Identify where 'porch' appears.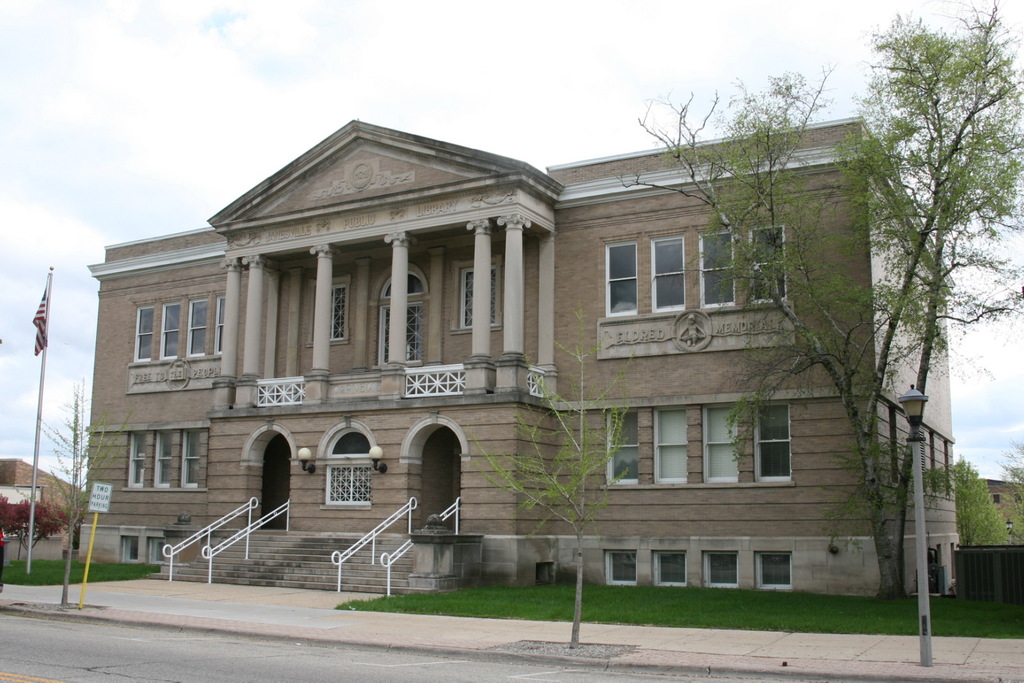
Appears at crop(316, 486, 474, 604).
